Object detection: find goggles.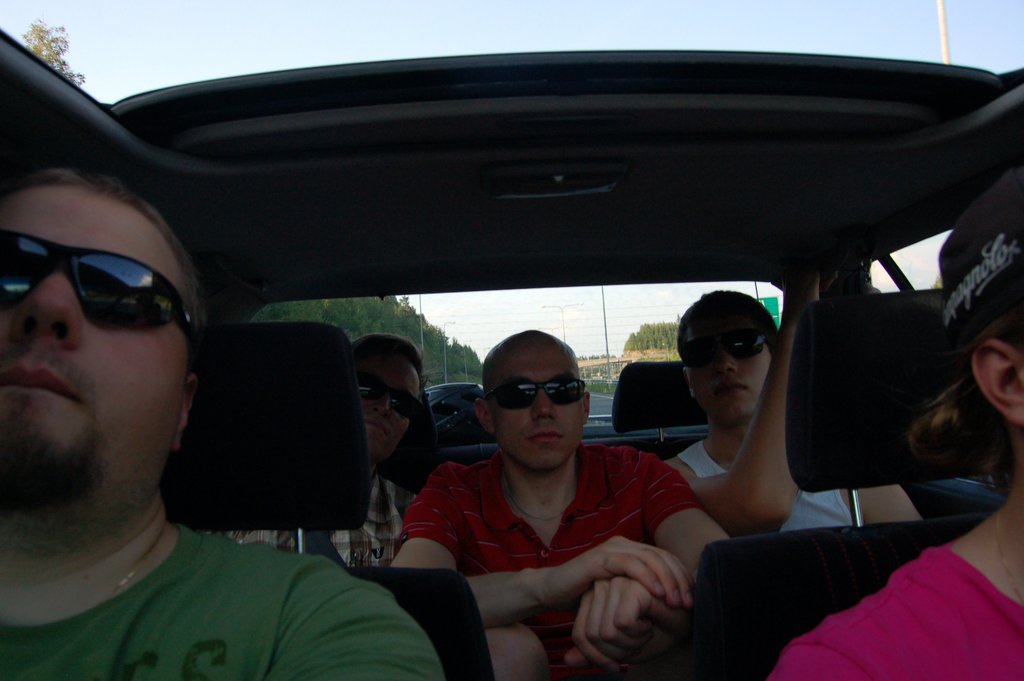
bbox=(19, 229, 202, 347).
